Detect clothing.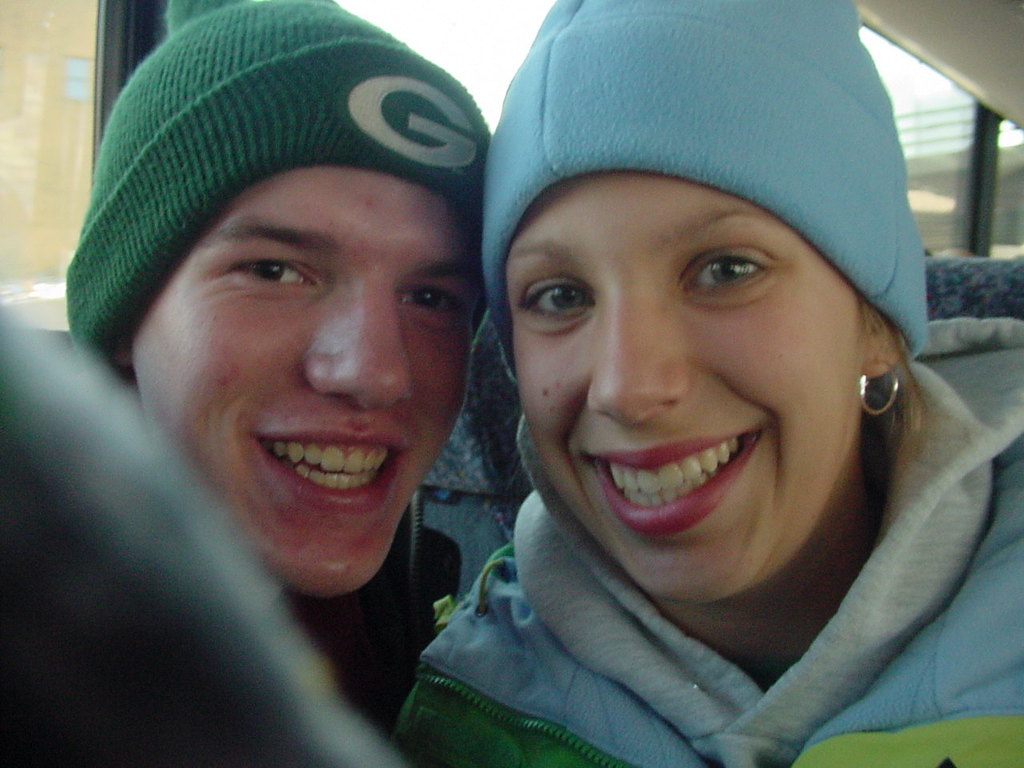
Detected at [242,503,466,767].
